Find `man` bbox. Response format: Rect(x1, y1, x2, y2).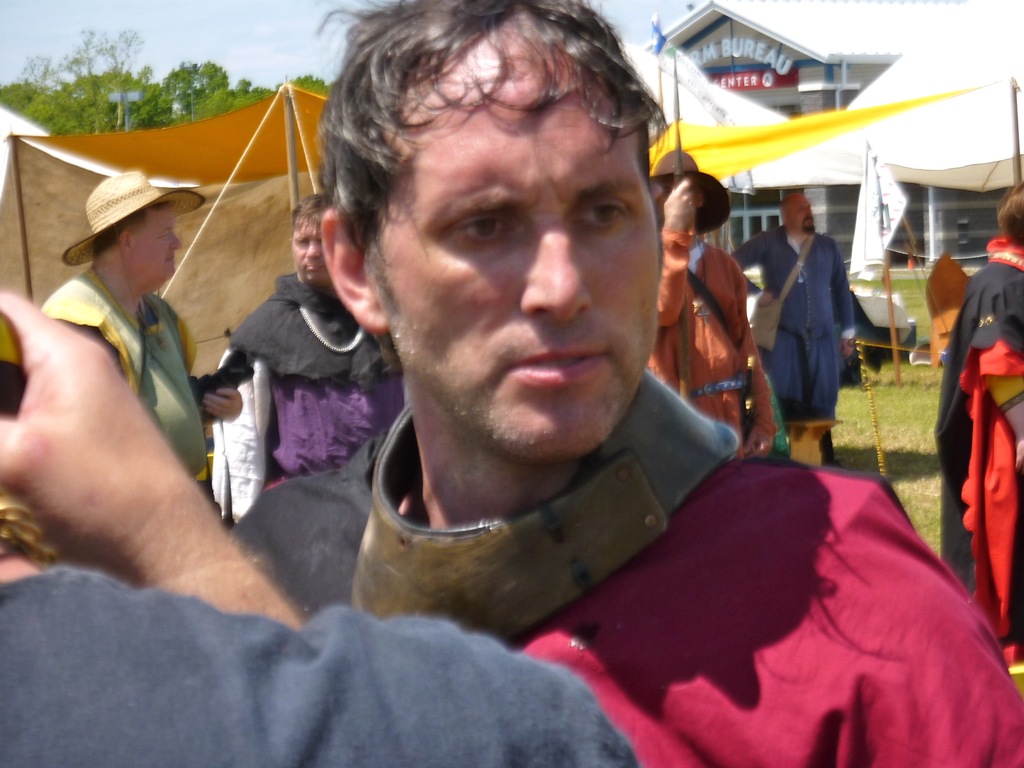
Rect(36, 165, 215, 511).
